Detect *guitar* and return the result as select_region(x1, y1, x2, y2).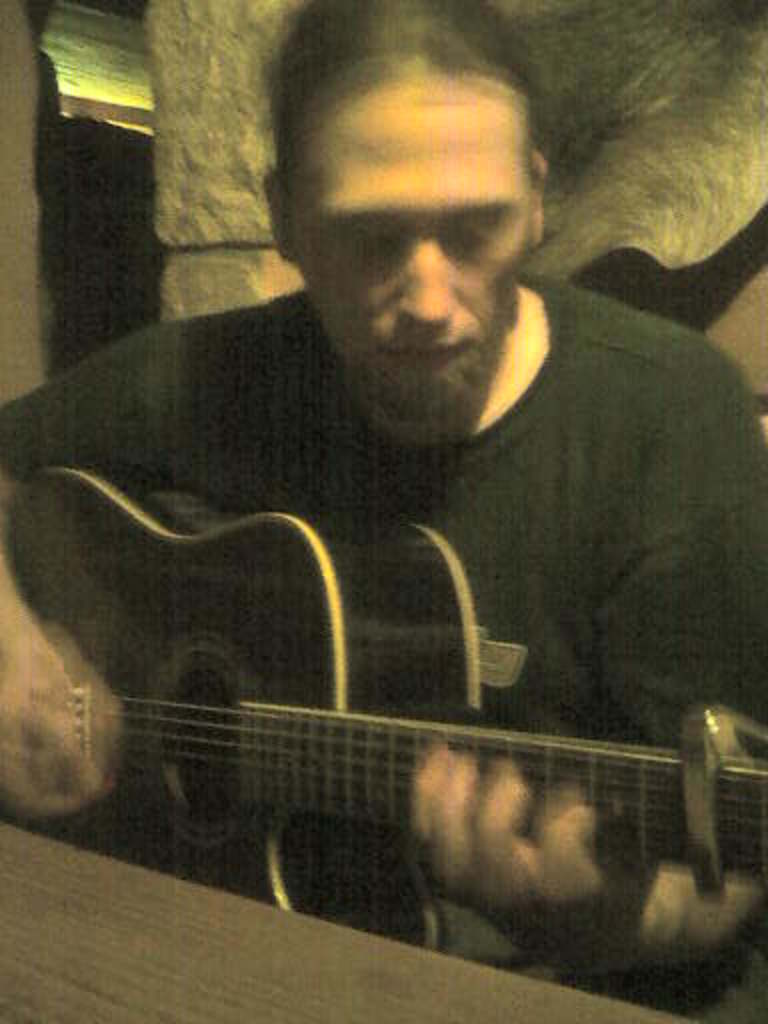
select_region(0, 502, 724, 950).
